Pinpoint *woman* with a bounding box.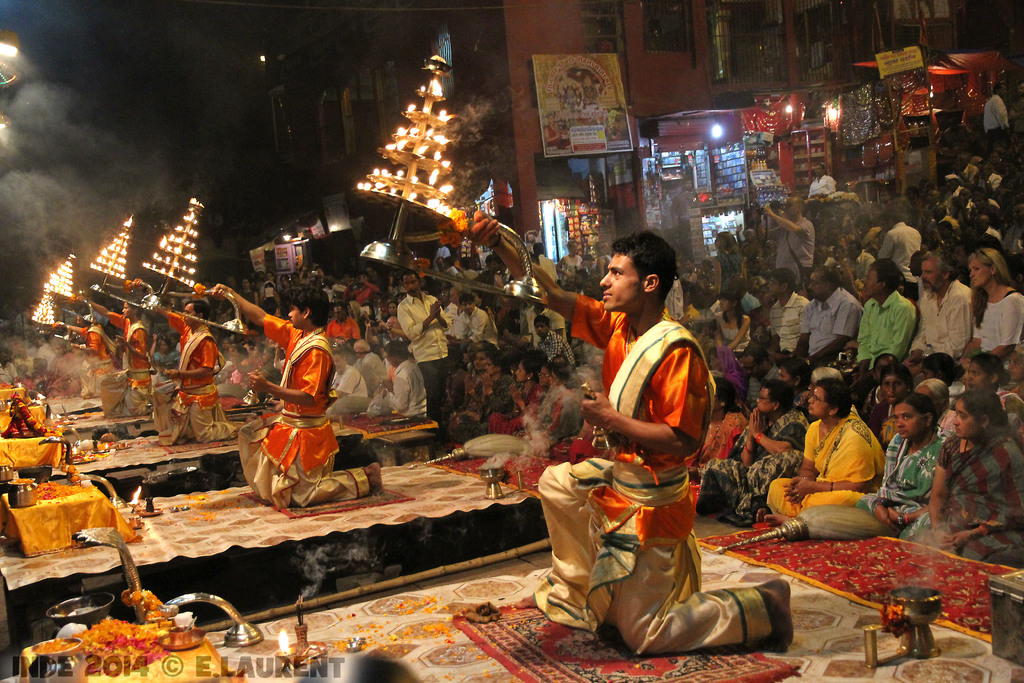
pyautogui.locateOnScreen(486, 354, 544, 436).
